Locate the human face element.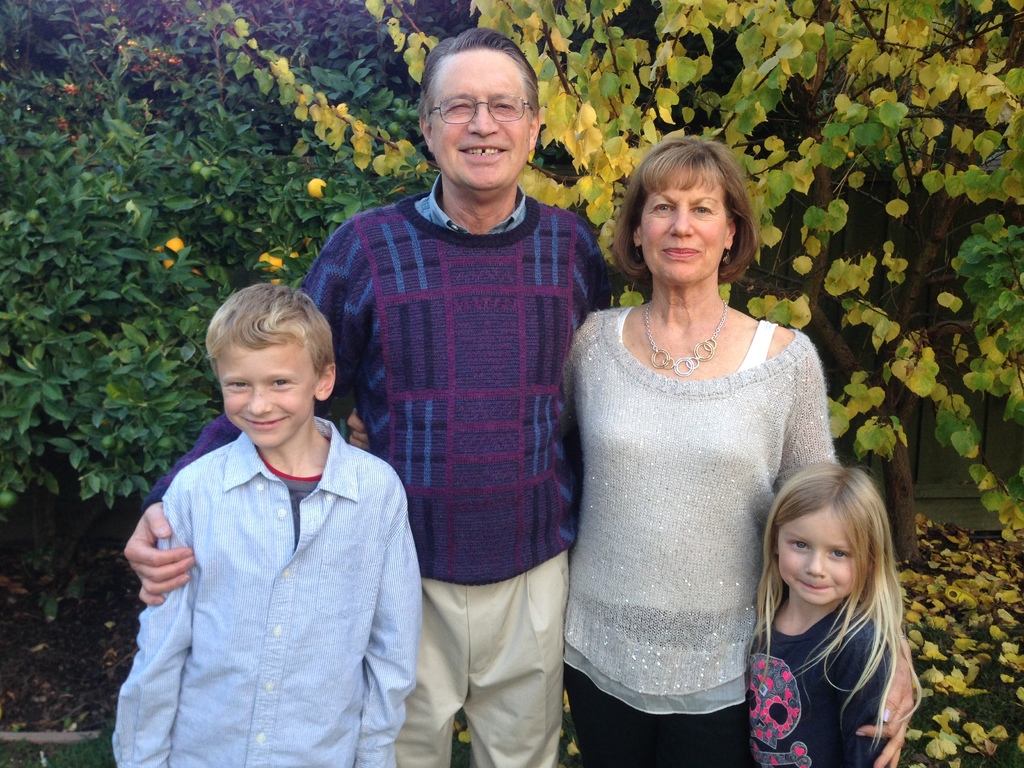
Element bbox: bbox(637, 161, 725, 274).
